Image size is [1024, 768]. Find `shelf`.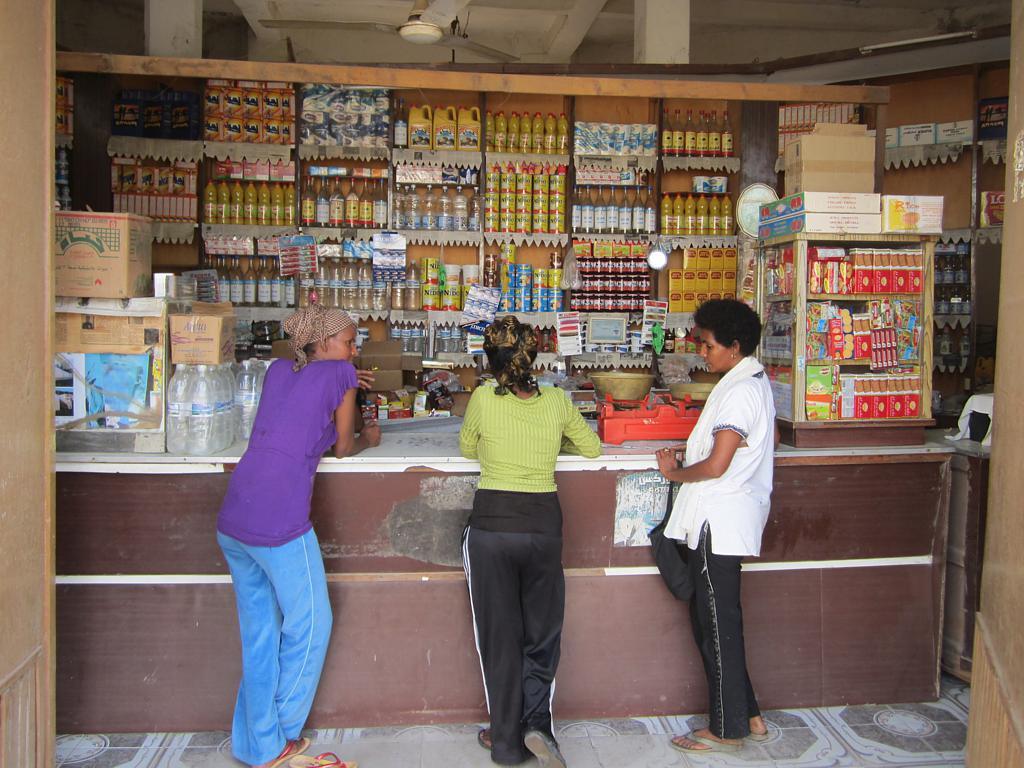
bbox=(297, 151, 391, 227).
